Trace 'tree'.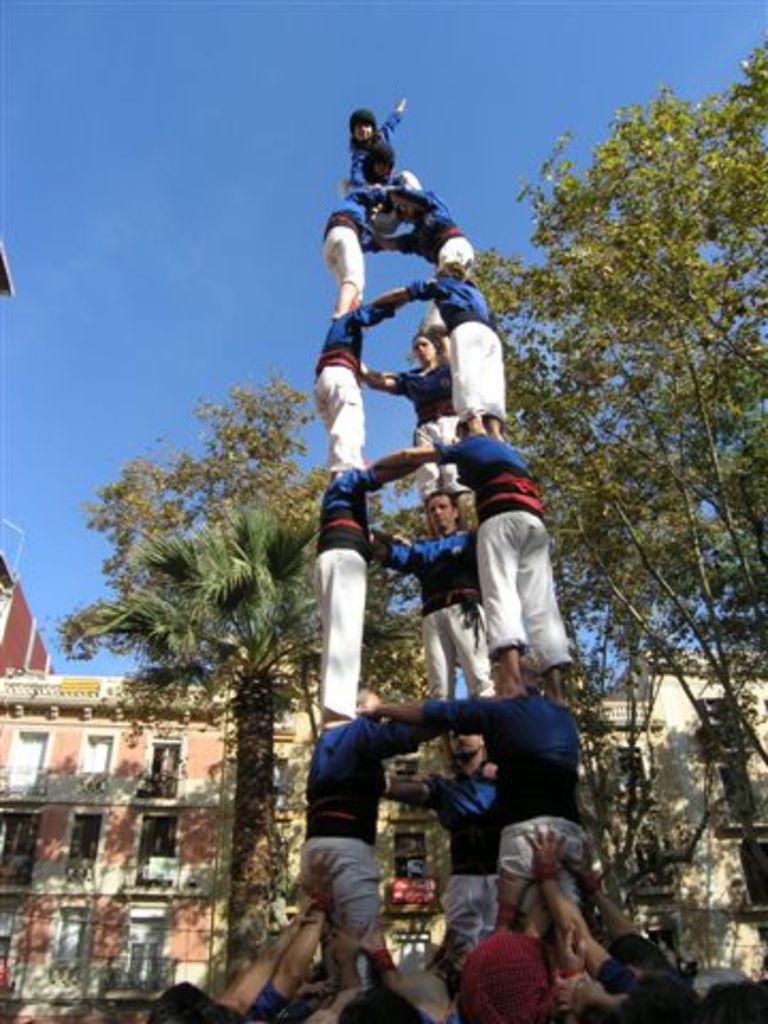
Traced to Rect(410, 30, 766, 819).
